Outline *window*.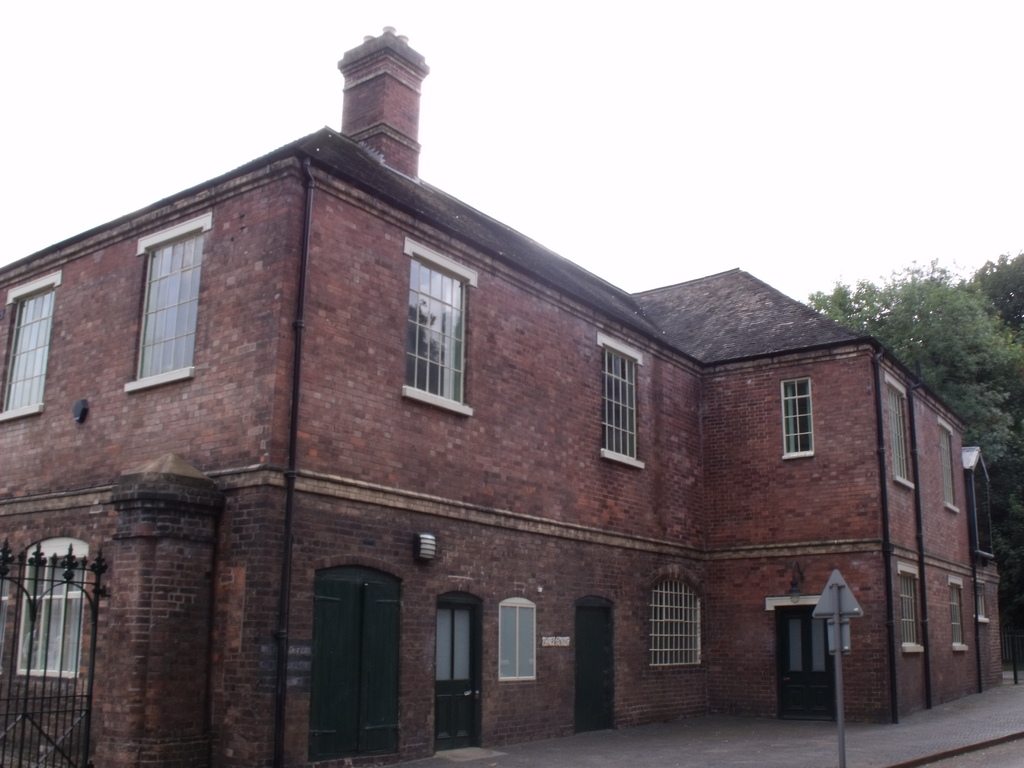
Outline: {"left": 973, "top": 577, "right": 989, "bottom": 625}.
